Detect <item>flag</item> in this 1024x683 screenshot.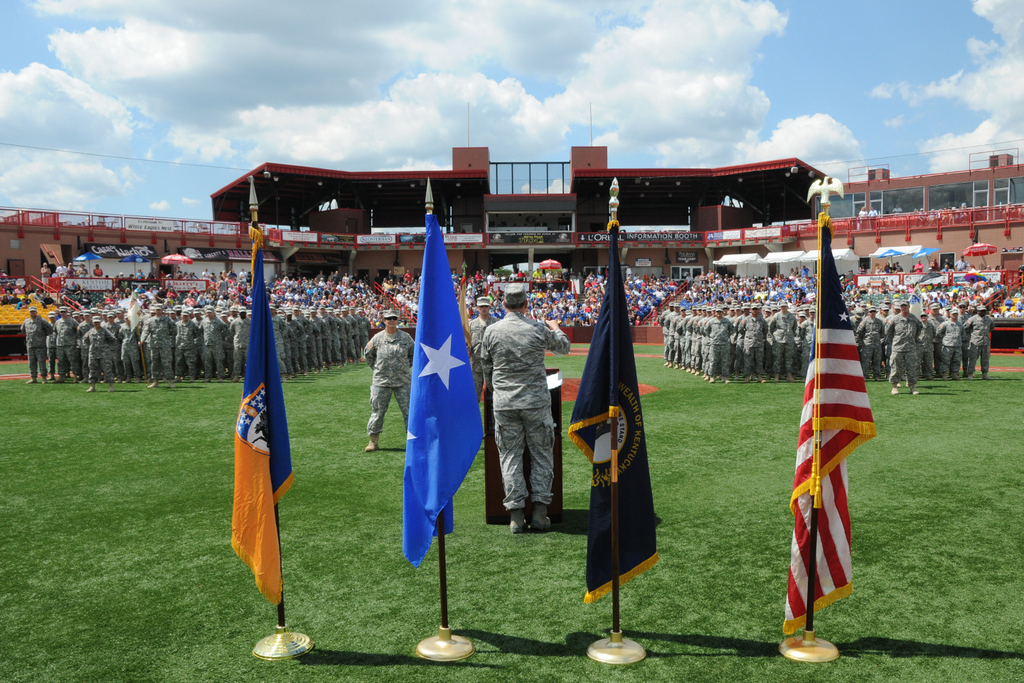
Detection: box=[566, 221, 663, 610].
